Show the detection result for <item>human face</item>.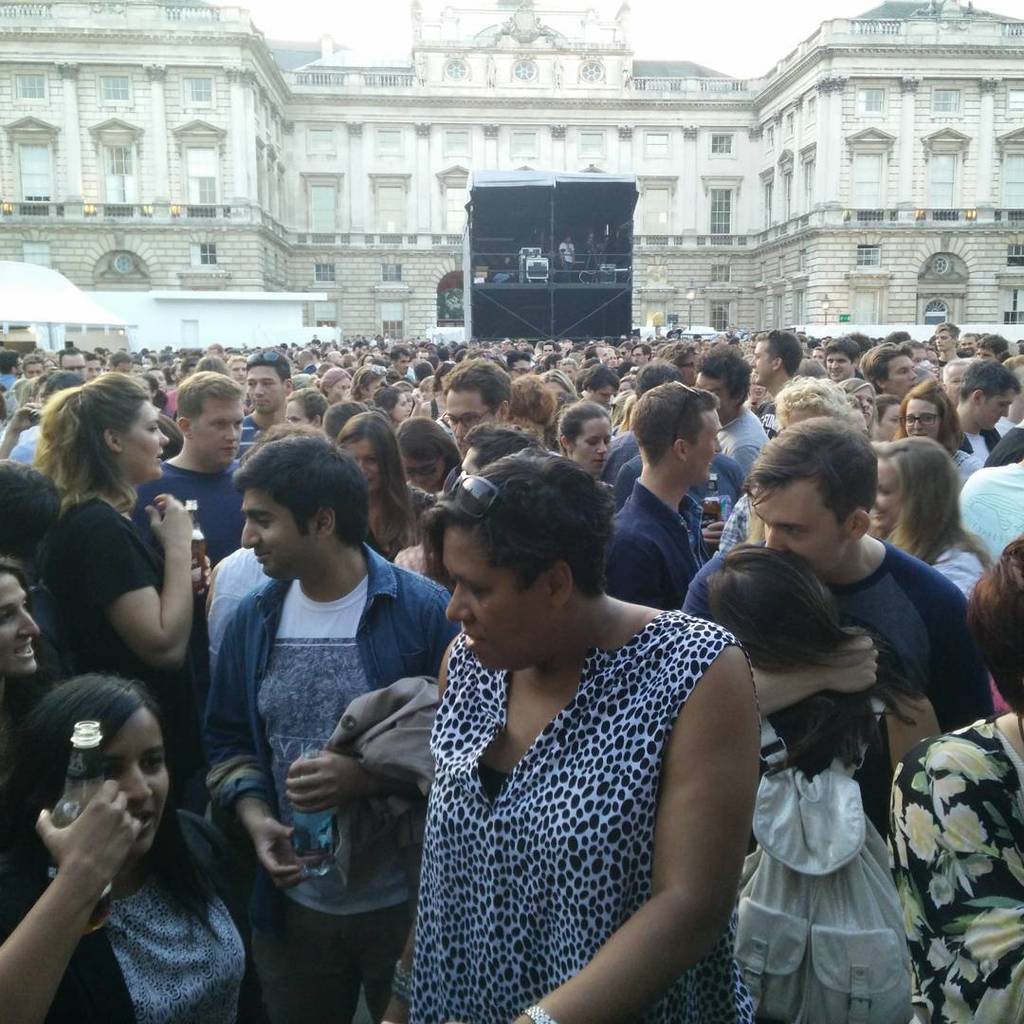
192:393:243:466.
